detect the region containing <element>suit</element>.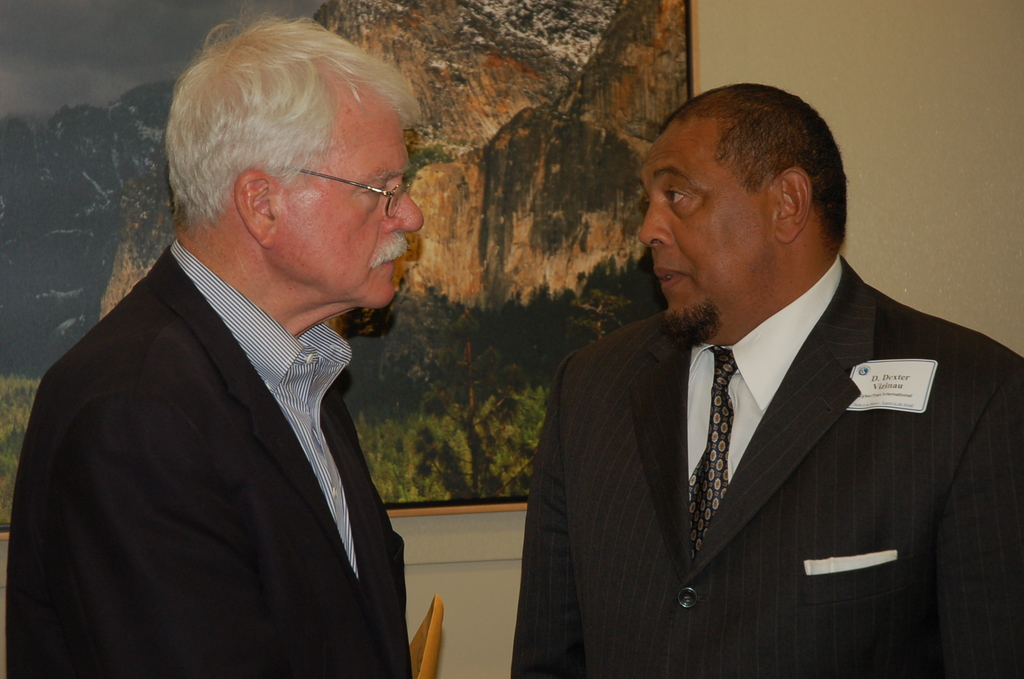
select_region(510, 256, 1023, 678).
